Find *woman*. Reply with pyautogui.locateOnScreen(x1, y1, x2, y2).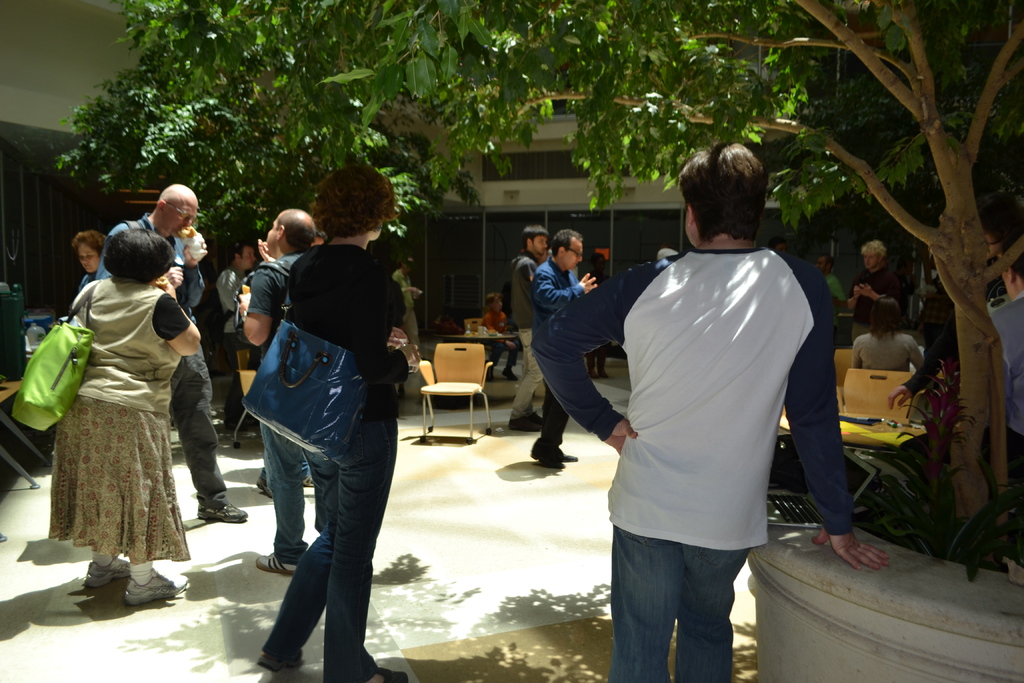
pyautogui.locateOnScreen(72, 233, 106, 288).
